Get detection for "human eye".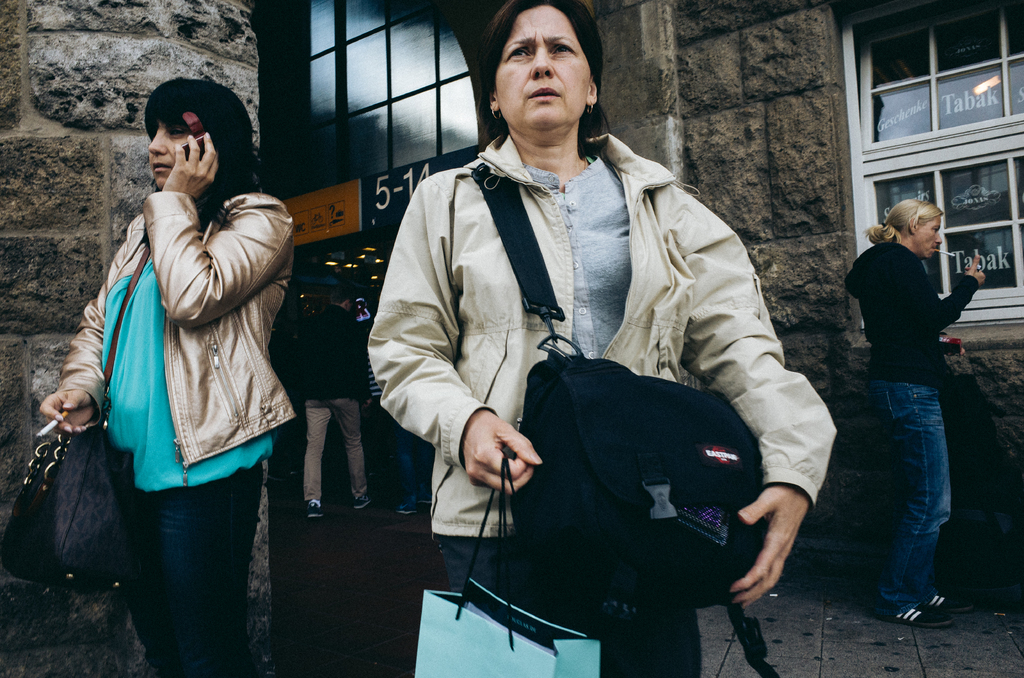
Detection: [left=505, top=44, right=535, bottom=59].
